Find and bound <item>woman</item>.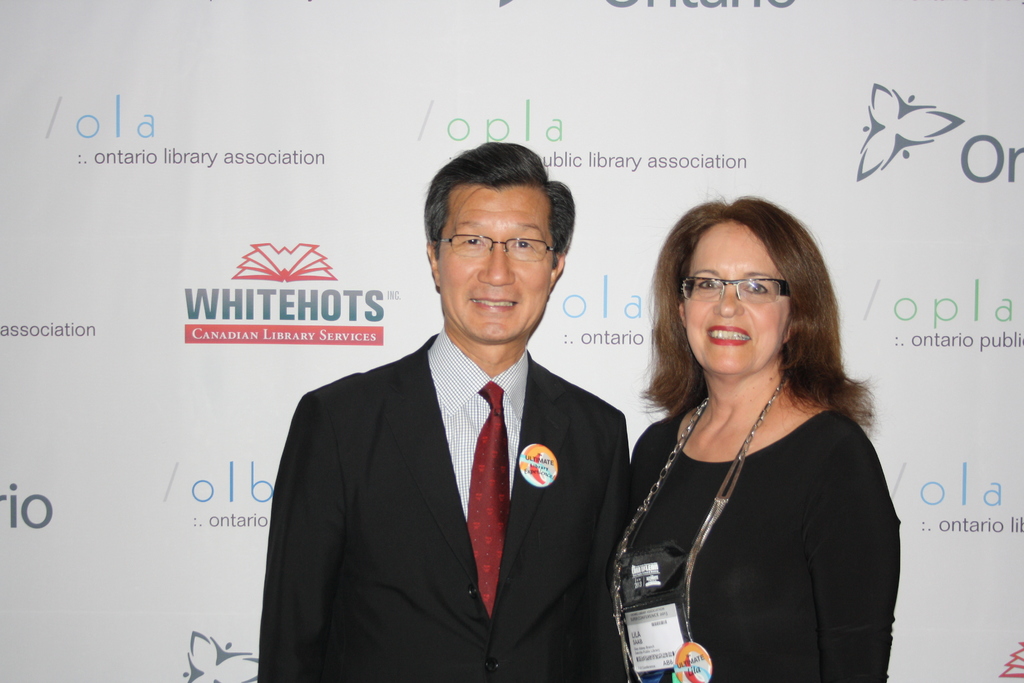
Bound: 597/181/900/682.
